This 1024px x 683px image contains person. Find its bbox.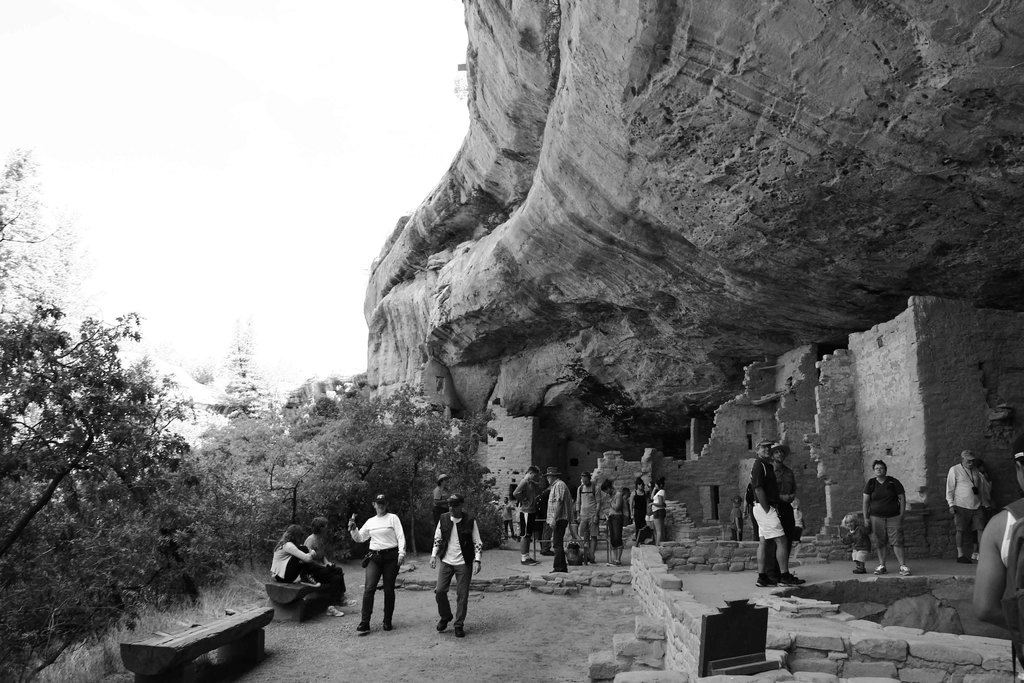
(left=938, top=445, right=990, bottom=557).
